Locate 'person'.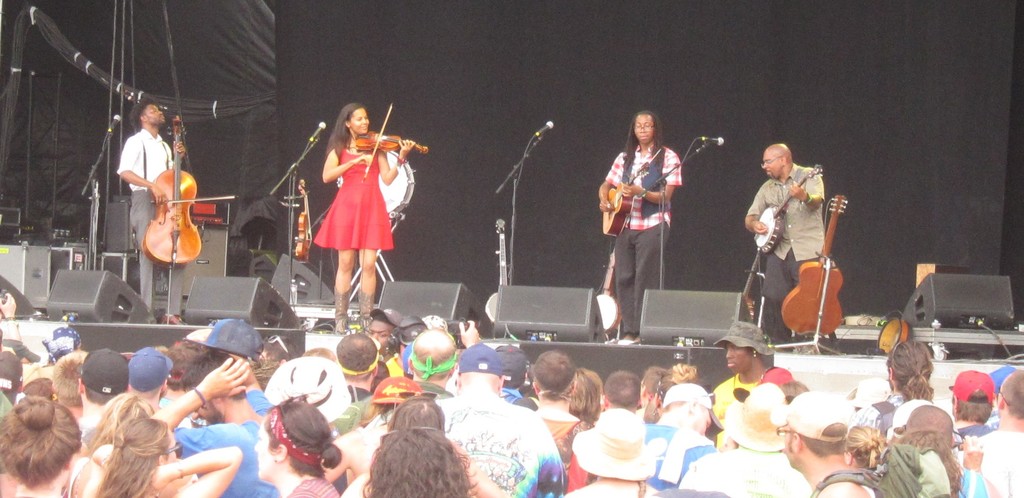
Bounding box: crop(312, 103, 417, 337).
